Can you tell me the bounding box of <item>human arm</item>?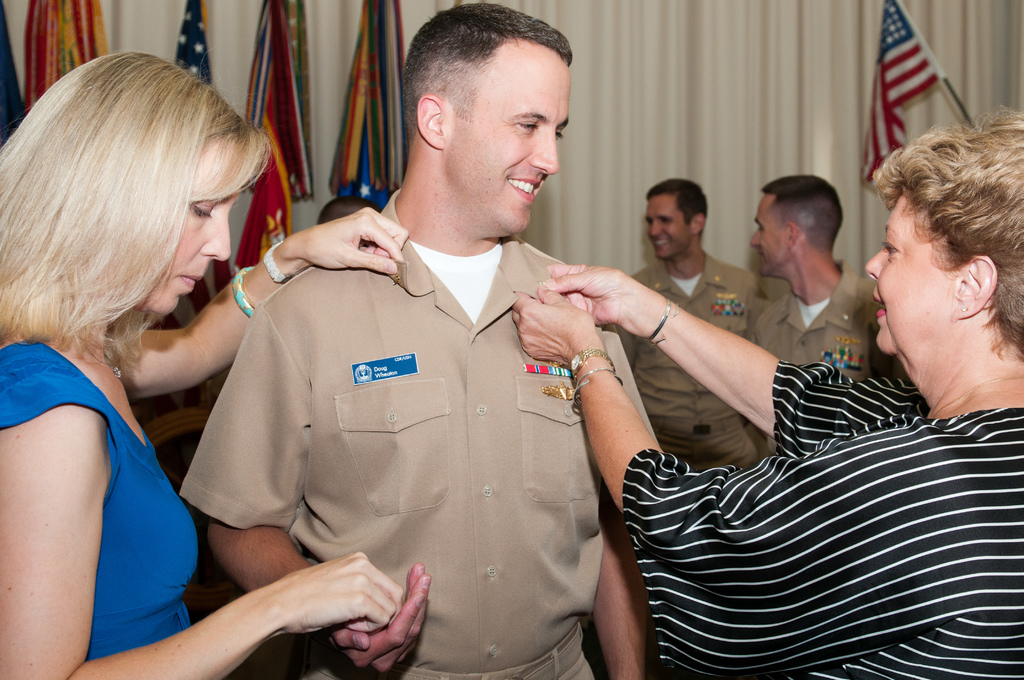
Rect(542, 264, 925, 449).
